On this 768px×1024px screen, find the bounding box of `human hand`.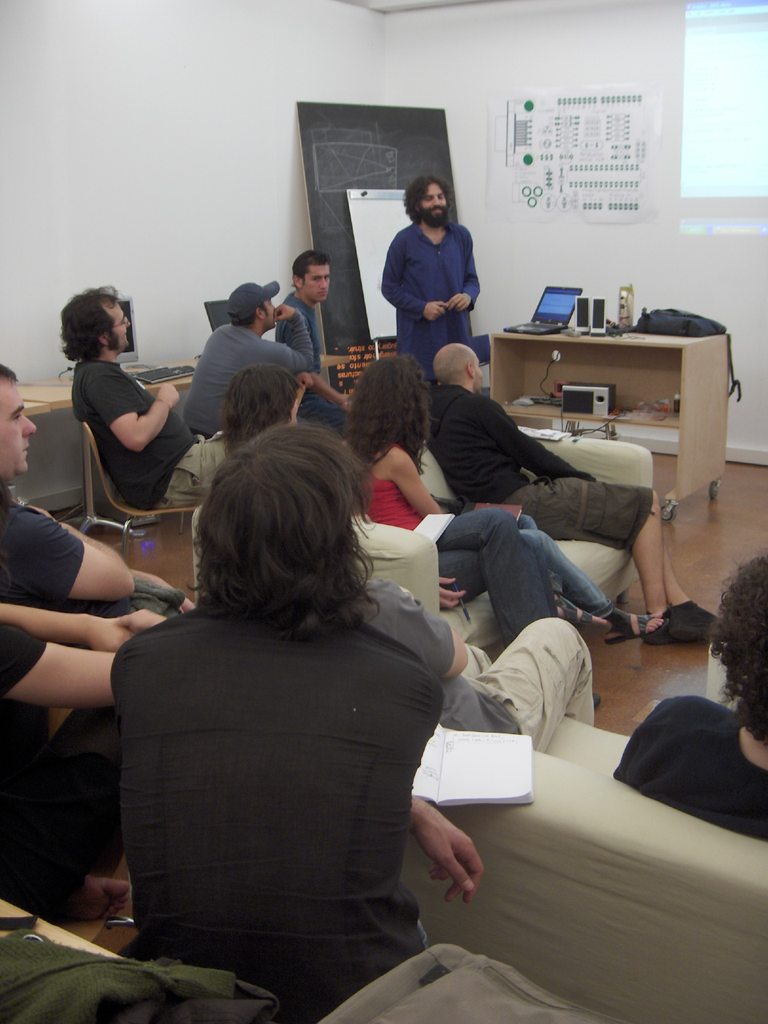
Bounding box: 156 379 182 410.
